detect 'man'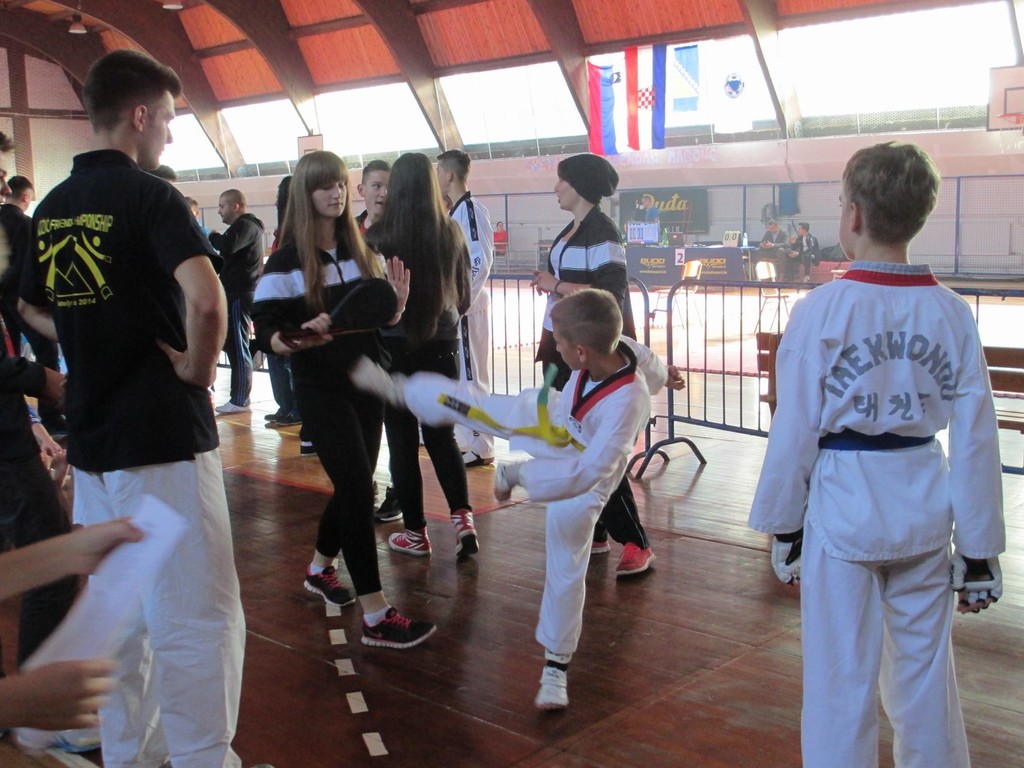
{"left": 351, "top": 157, "right": 406, "bottom": 522}
